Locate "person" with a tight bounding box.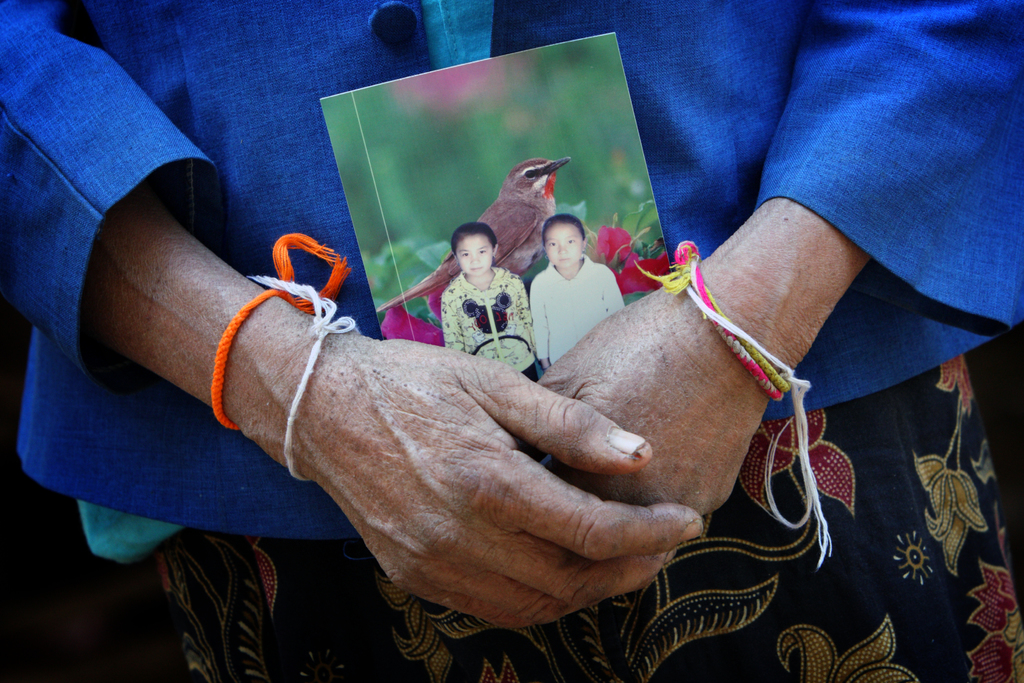
l=525, t=199, r=620, b=388.
